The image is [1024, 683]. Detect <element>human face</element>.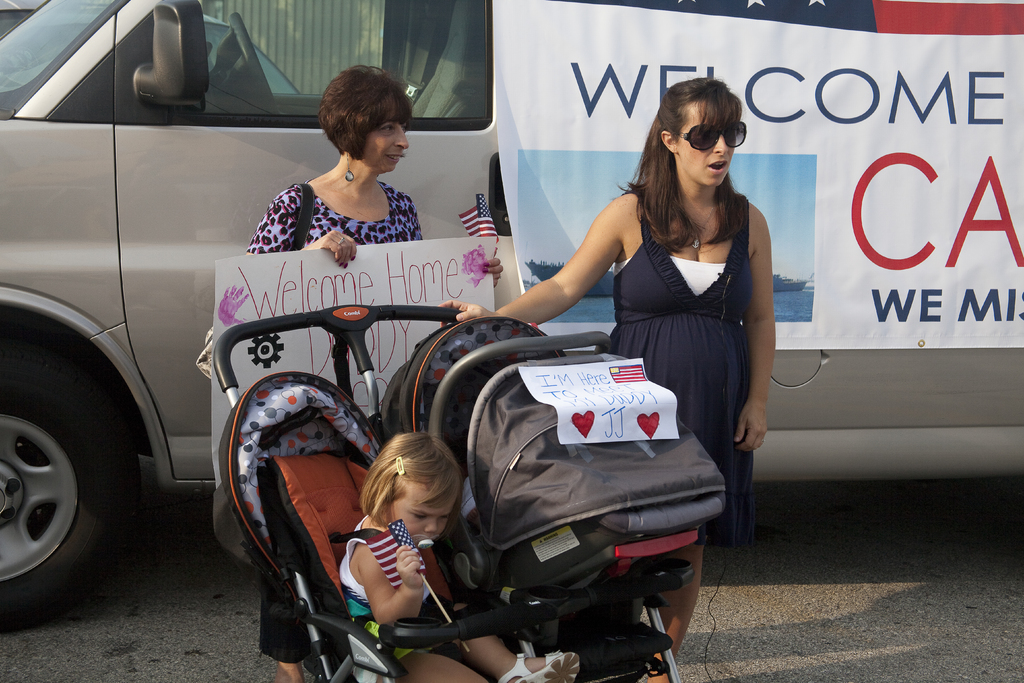
Detection: bbox(679, 100, 750, 190).
